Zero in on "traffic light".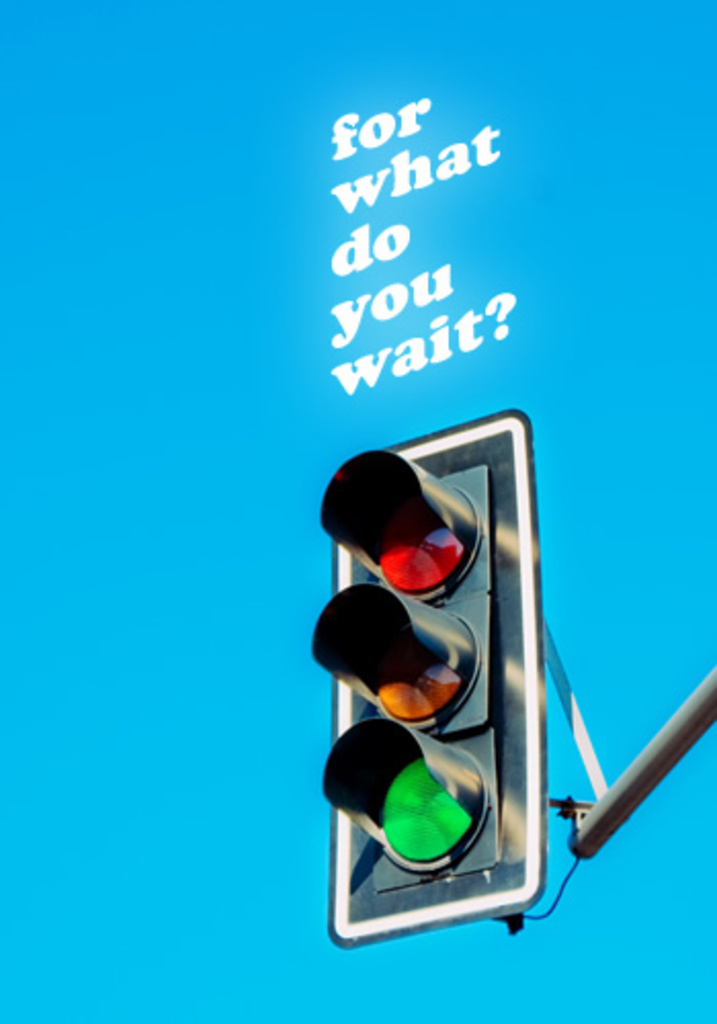
Zeroed in: [x1=309, y1=406, x2=547, y2=950].
